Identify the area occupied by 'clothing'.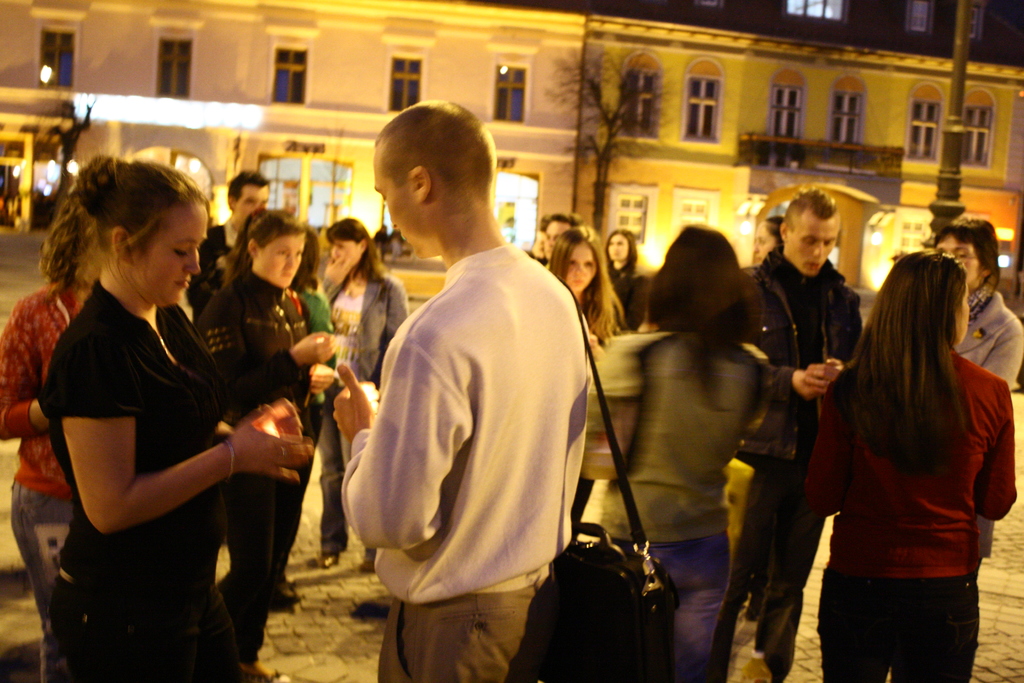
Area: <region>0, 274, 76, 678</region>.
